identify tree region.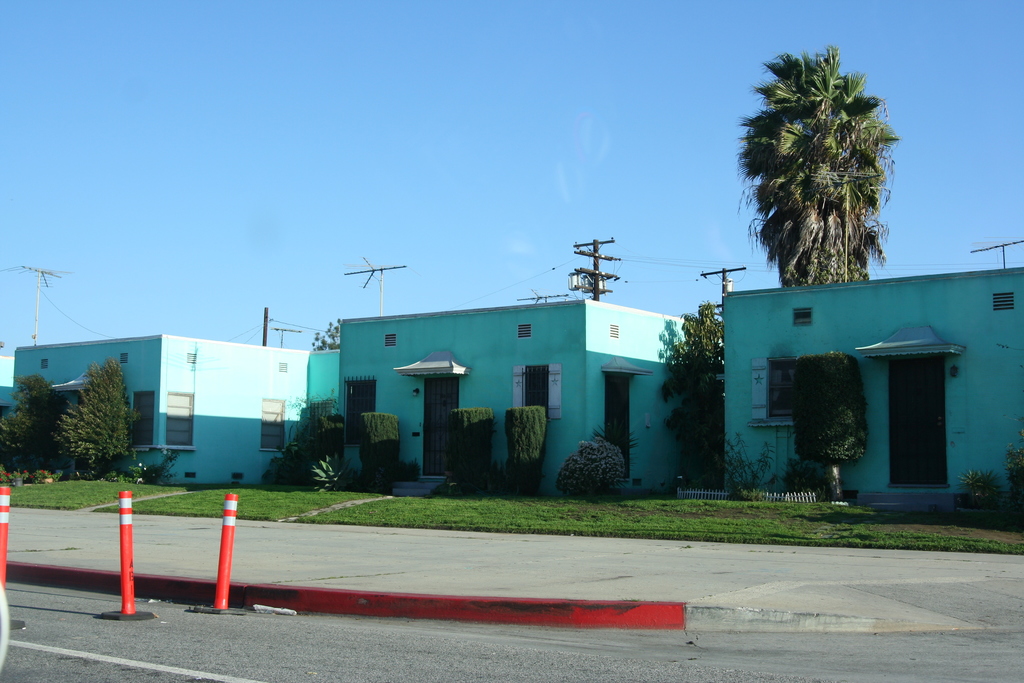
Region: (659,304,724,488).
